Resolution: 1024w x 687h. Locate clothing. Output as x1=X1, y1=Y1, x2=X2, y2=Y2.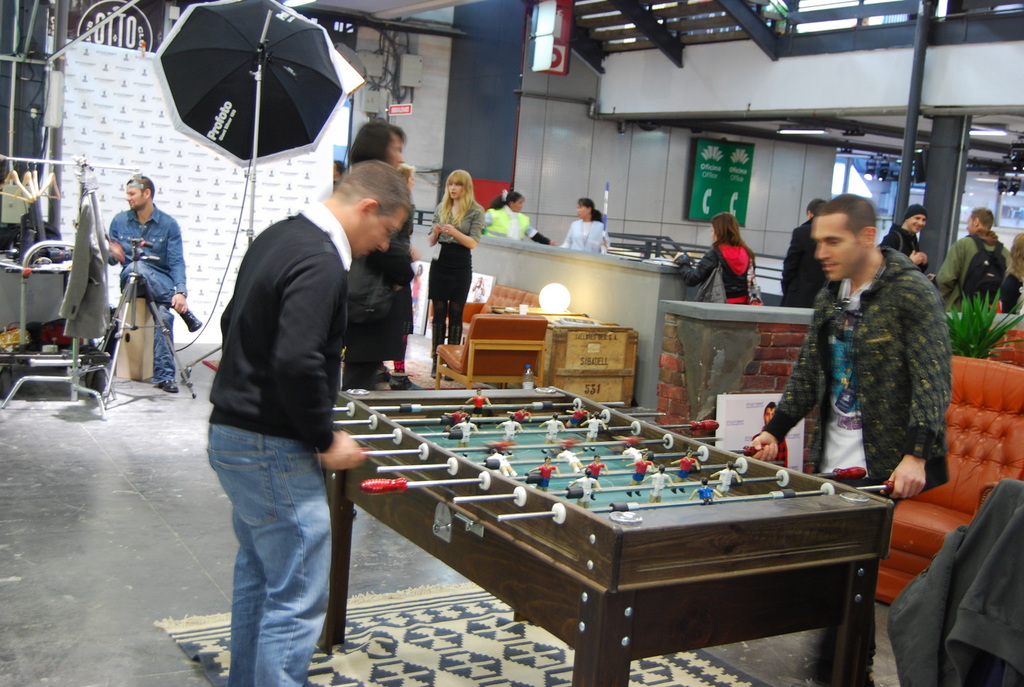
x1=581, y1=474, x2=595, y2=501.
